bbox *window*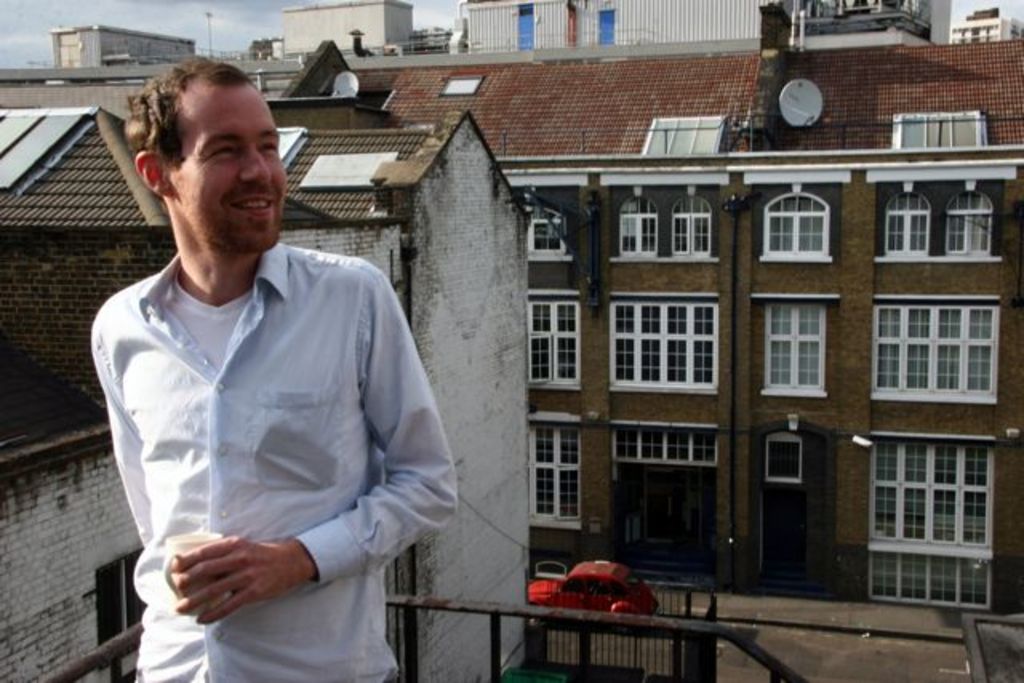
<box>530,296,582,387</box>
